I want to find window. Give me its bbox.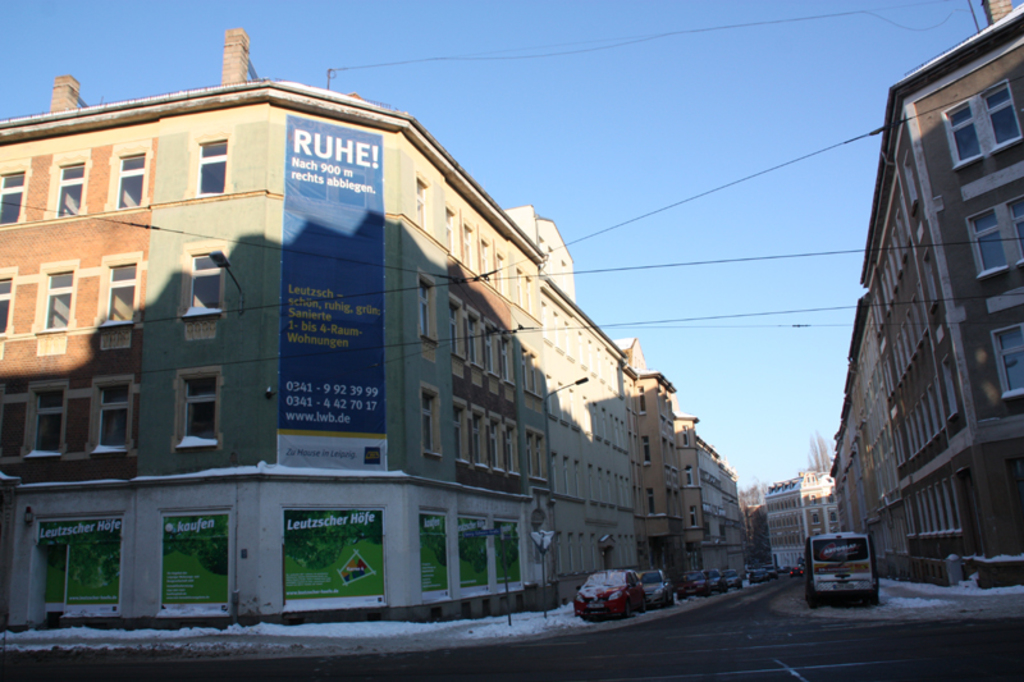
bbox=(637, 376, 646, 411).
